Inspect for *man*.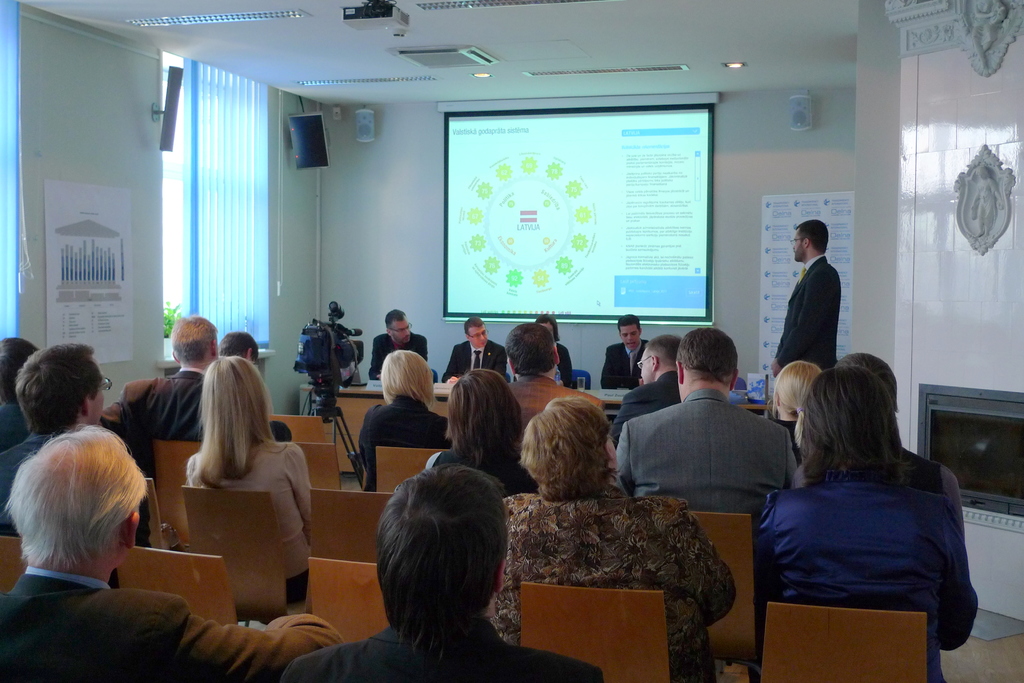
Inspection: bbox(596, 316, 648, 390).
